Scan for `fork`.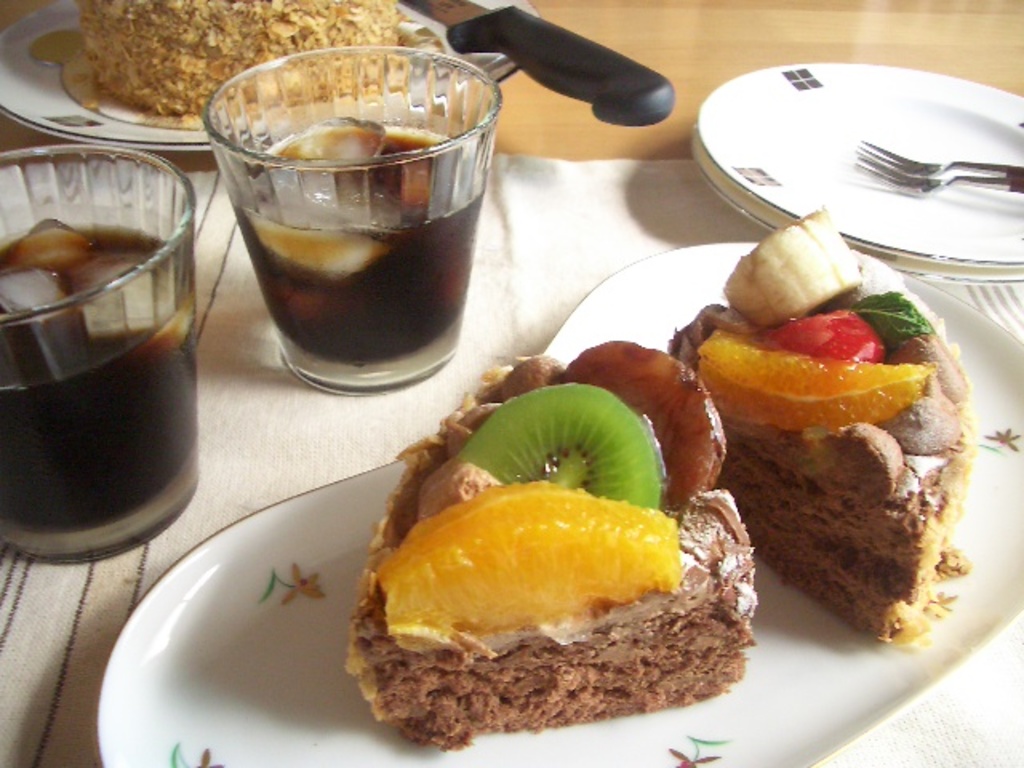
Scan result: l=853, t=133, r=1022, b=197.
